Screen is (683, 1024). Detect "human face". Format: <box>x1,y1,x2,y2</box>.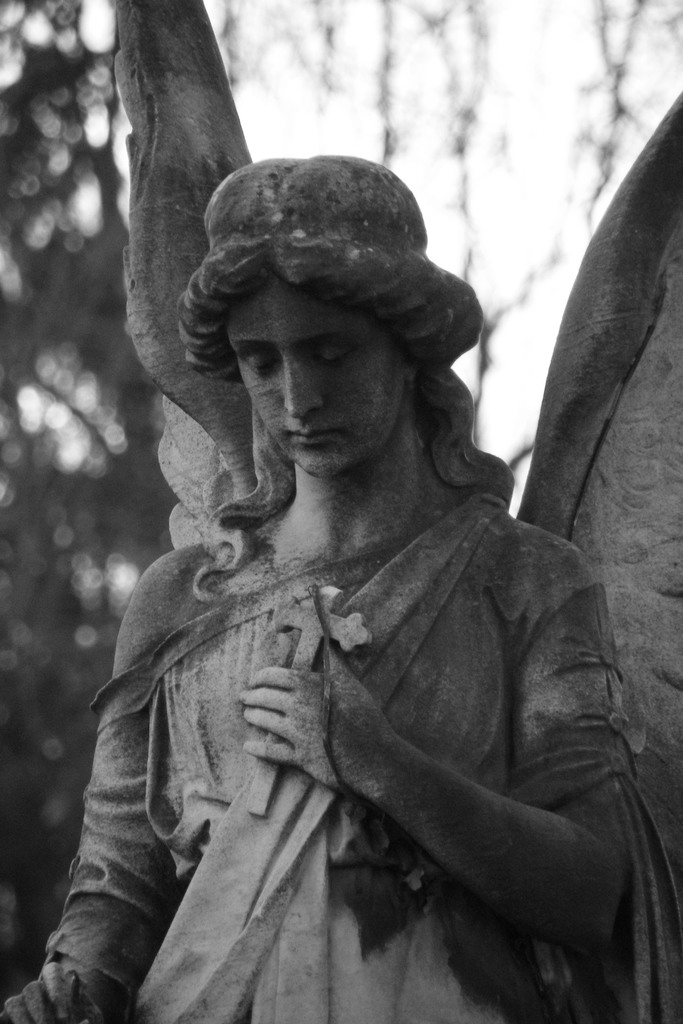
<box>235,271,425,483</box>.
